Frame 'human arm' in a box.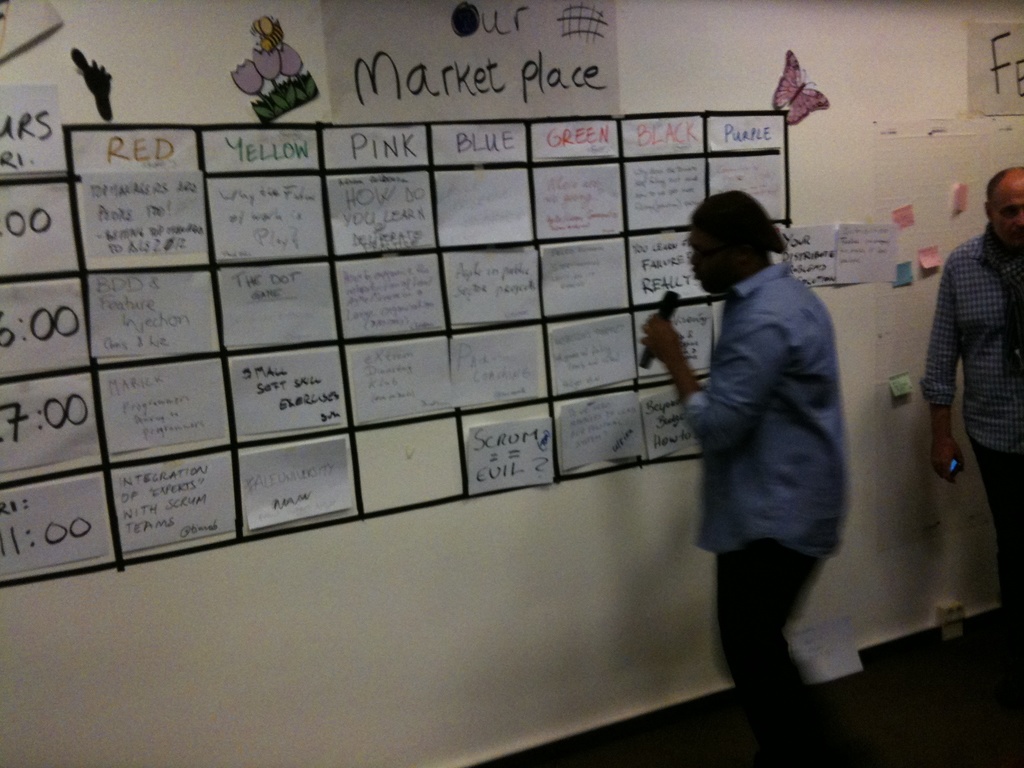
{"left": 920, "top": 257, "right": 968, "bottom": 480}.
